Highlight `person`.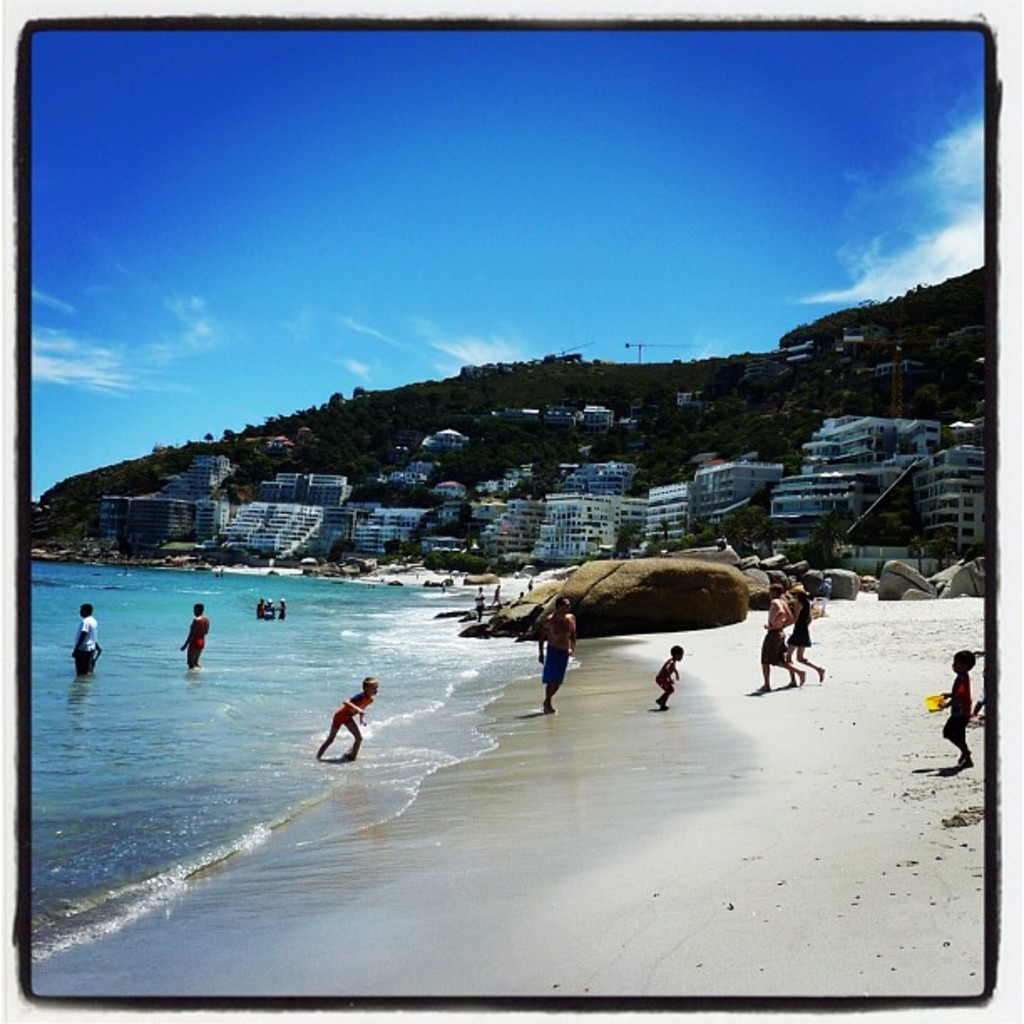
Highlighted region: (318, 686, 388, 780).
